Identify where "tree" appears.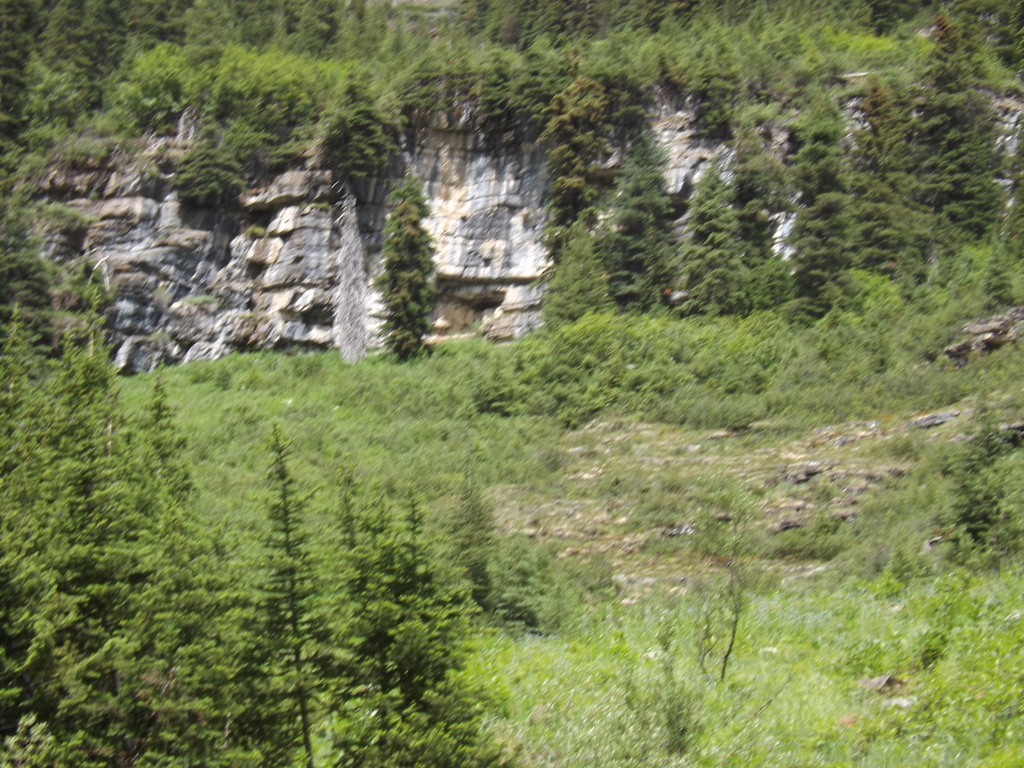
Appears at 376:169:445:367.
